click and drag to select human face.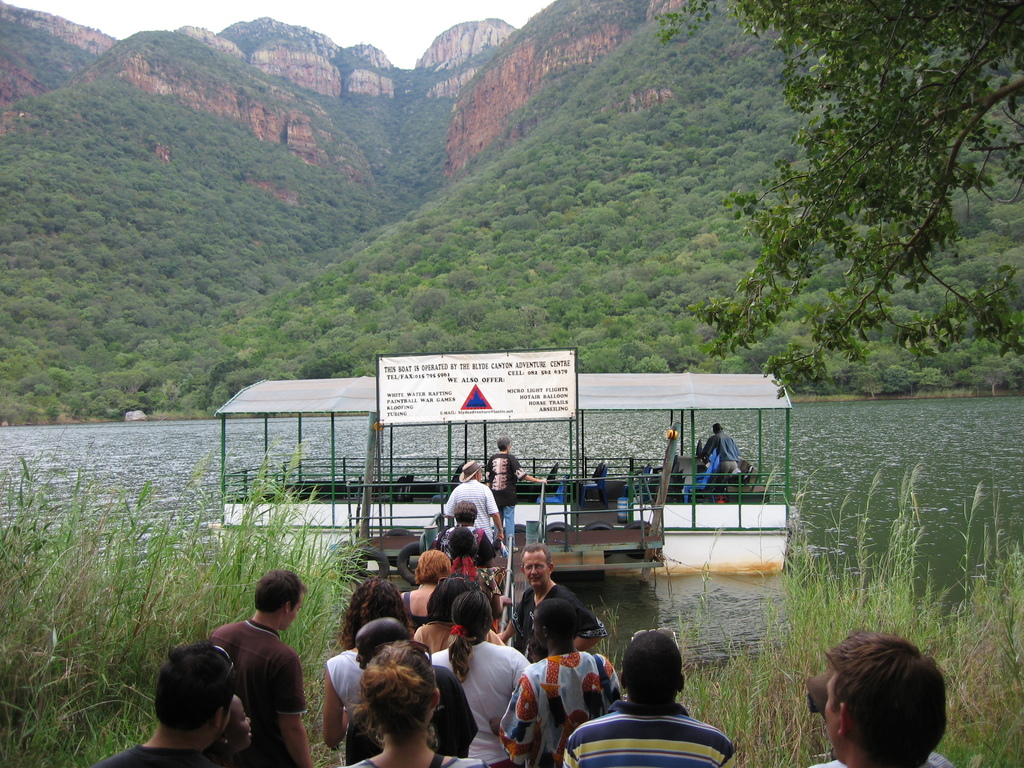
Selection: detection(225, 698, 252, 754).
